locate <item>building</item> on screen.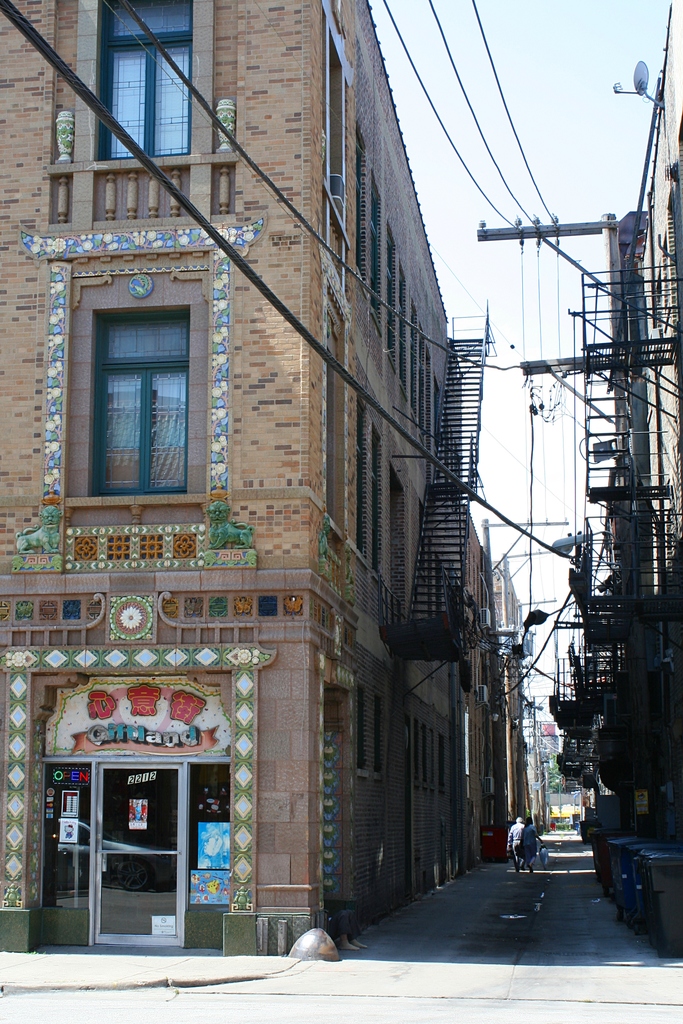
On screen at 582:8:682:951.
